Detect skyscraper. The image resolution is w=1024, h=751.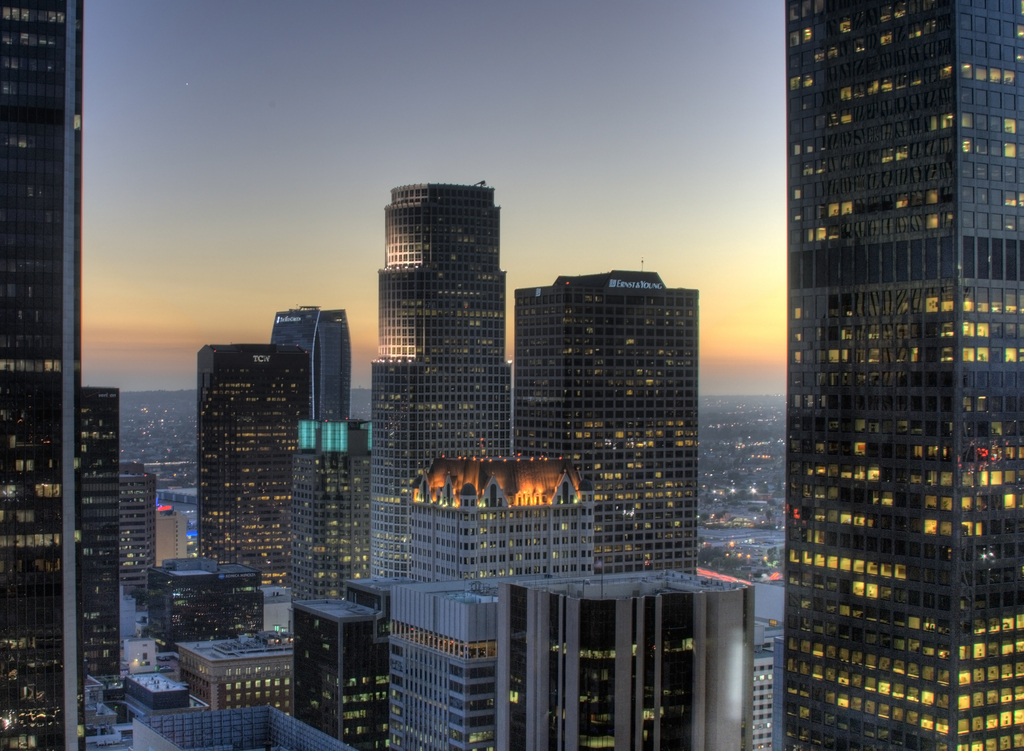
{"left": 763, "top": 10, "right": 1017, "bottom": 714}.
